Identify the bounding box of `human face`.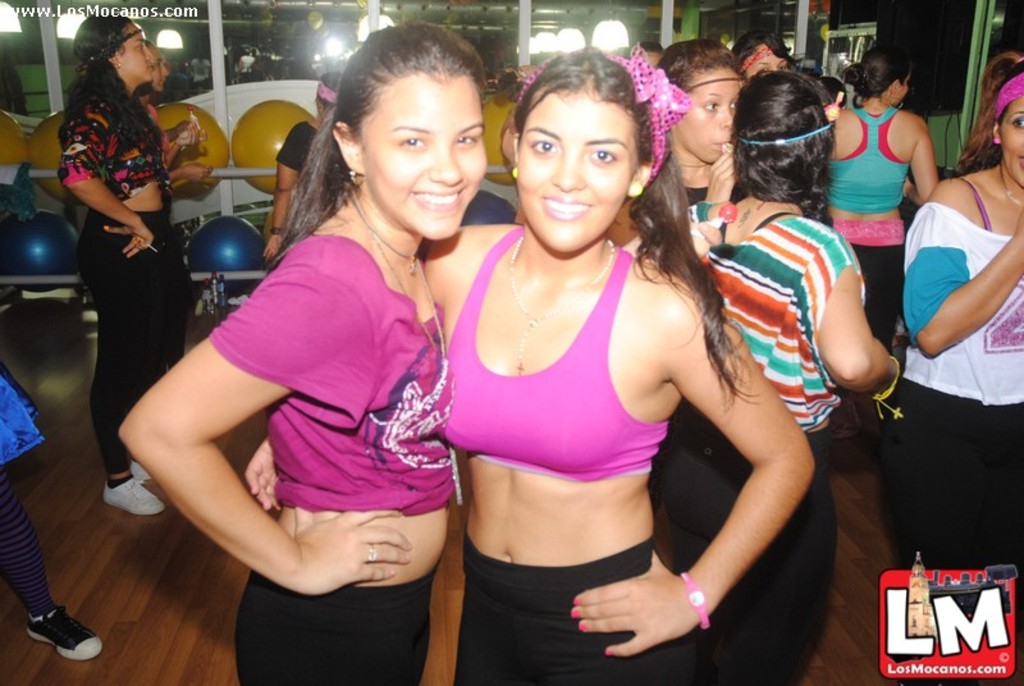
118/19/160/82.
